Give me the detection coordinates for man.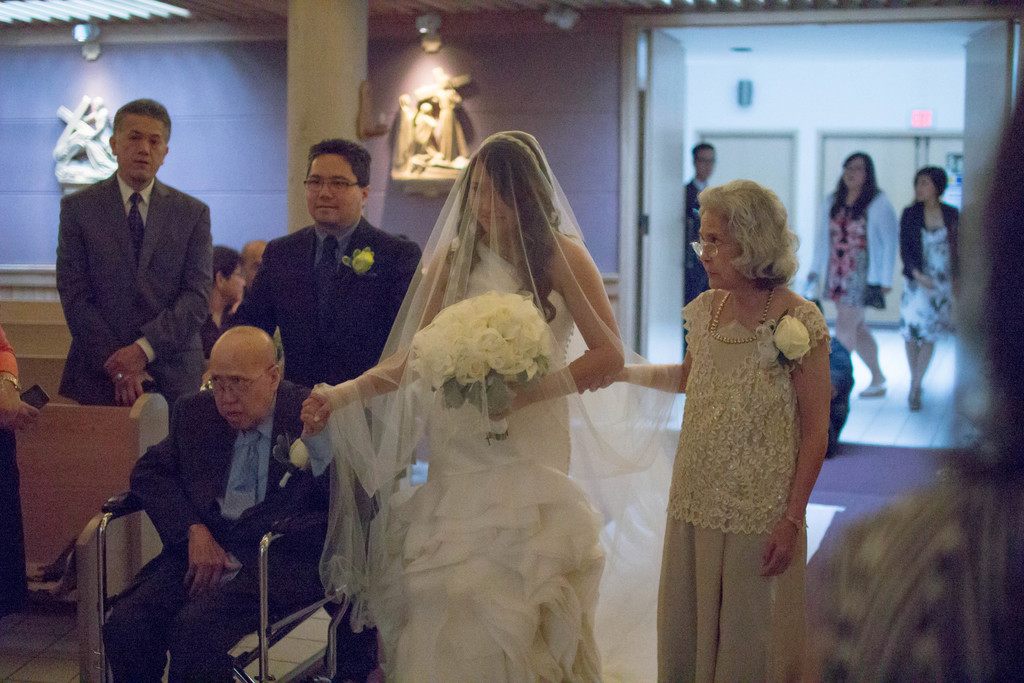
BBox(244, 236, 269, 292).
